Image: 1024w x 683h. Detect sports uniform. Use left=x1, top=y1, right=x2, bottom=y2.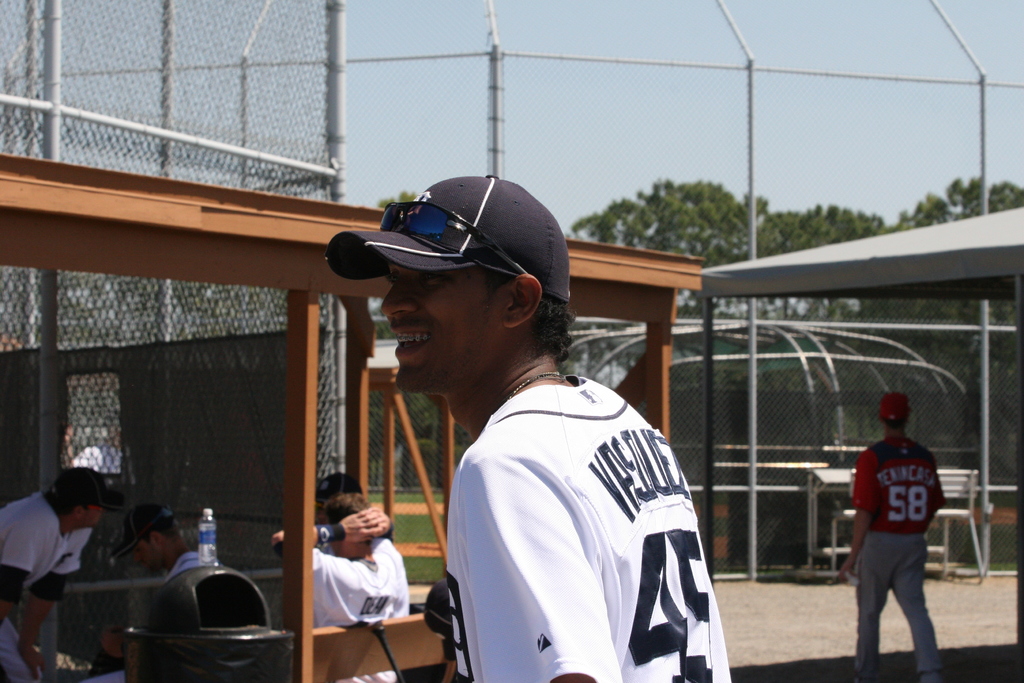
left=314, top=533, right=413, bottom=682.
